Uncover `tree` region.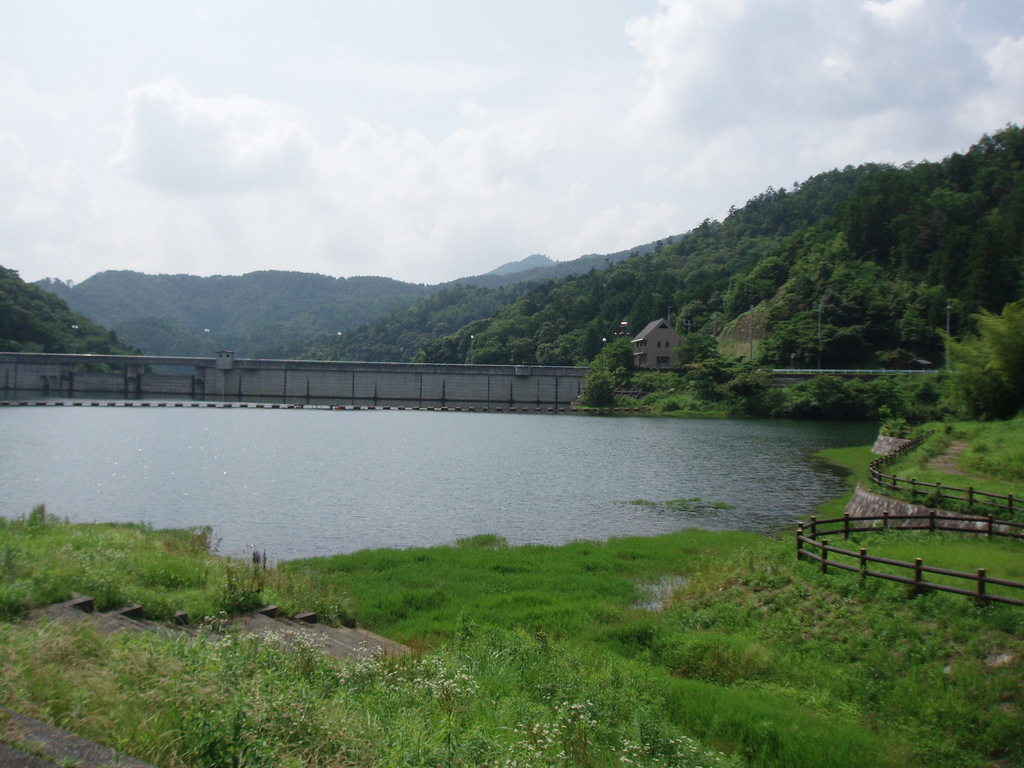
Uncovered: crop(582, 372, 614, 408).
